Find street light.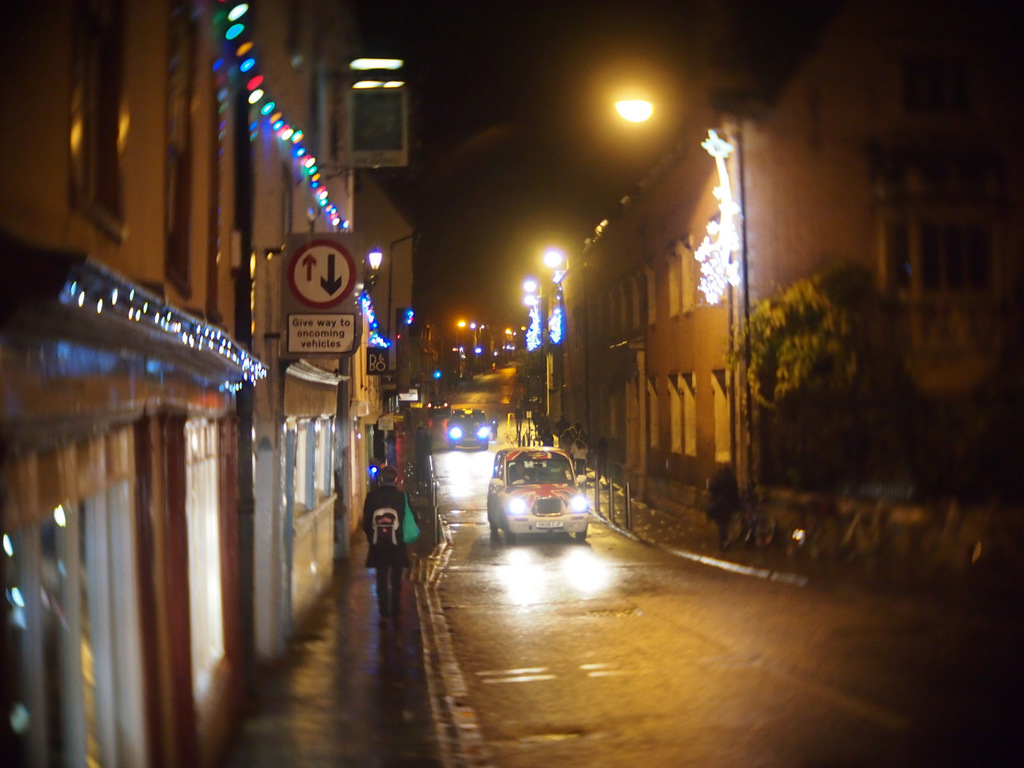
bbox(545, 246, 561, 424).
